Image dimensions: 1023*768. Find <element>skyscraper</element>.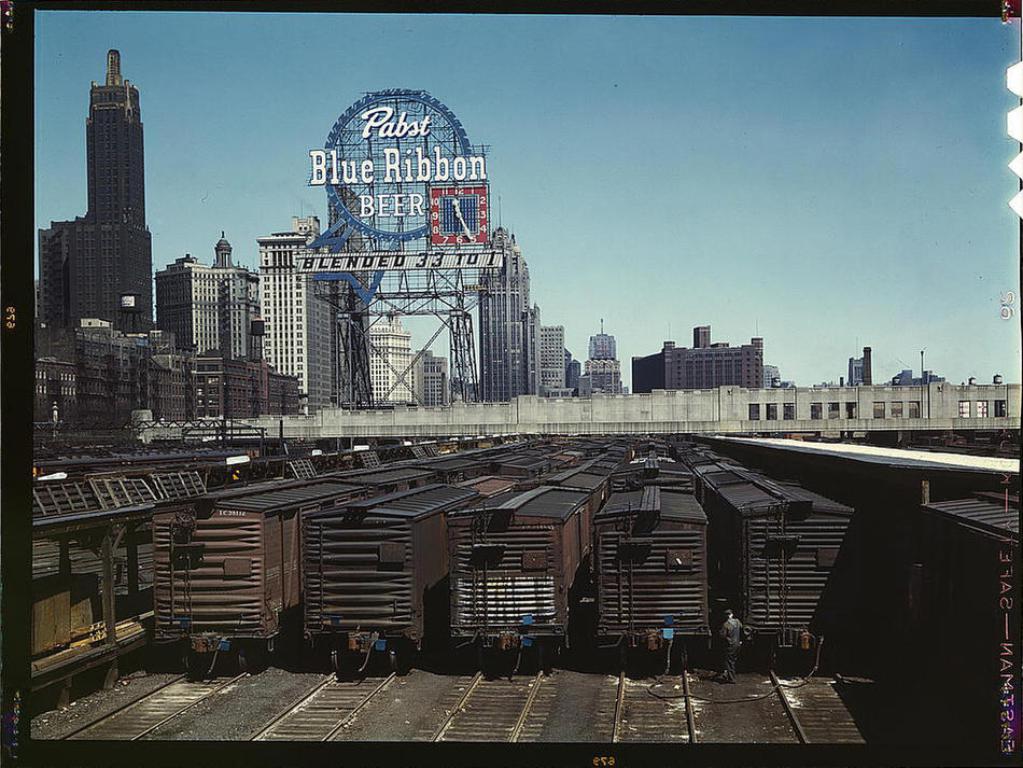
locate(460, 221, 538, 404).
